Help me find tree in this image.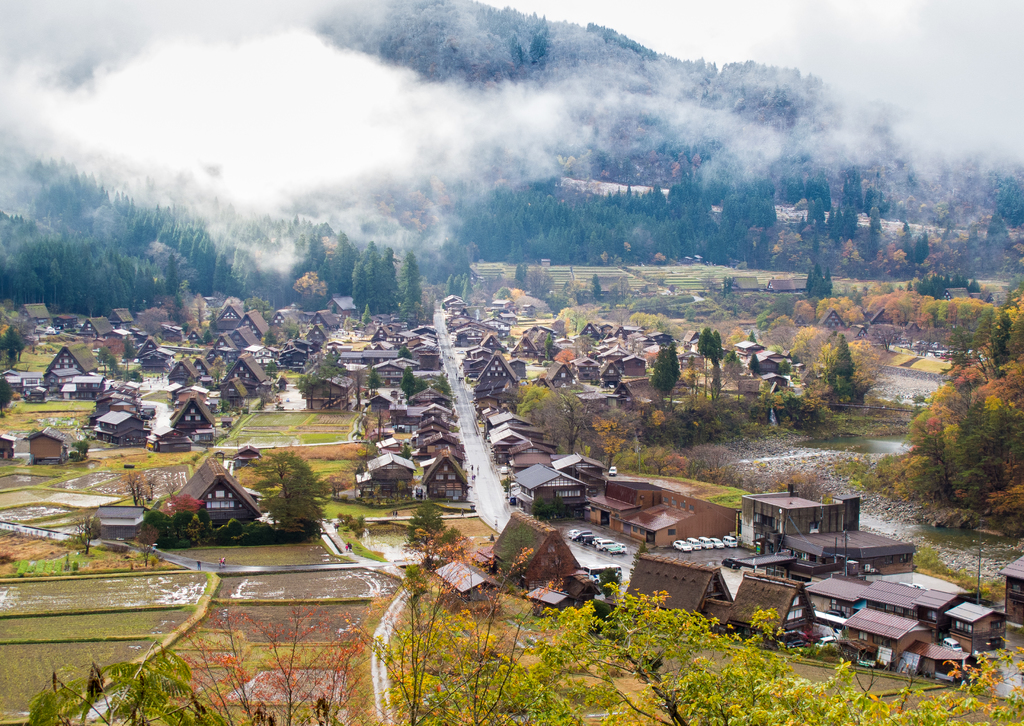
Found it: box(995, 177, 1023, 229).
